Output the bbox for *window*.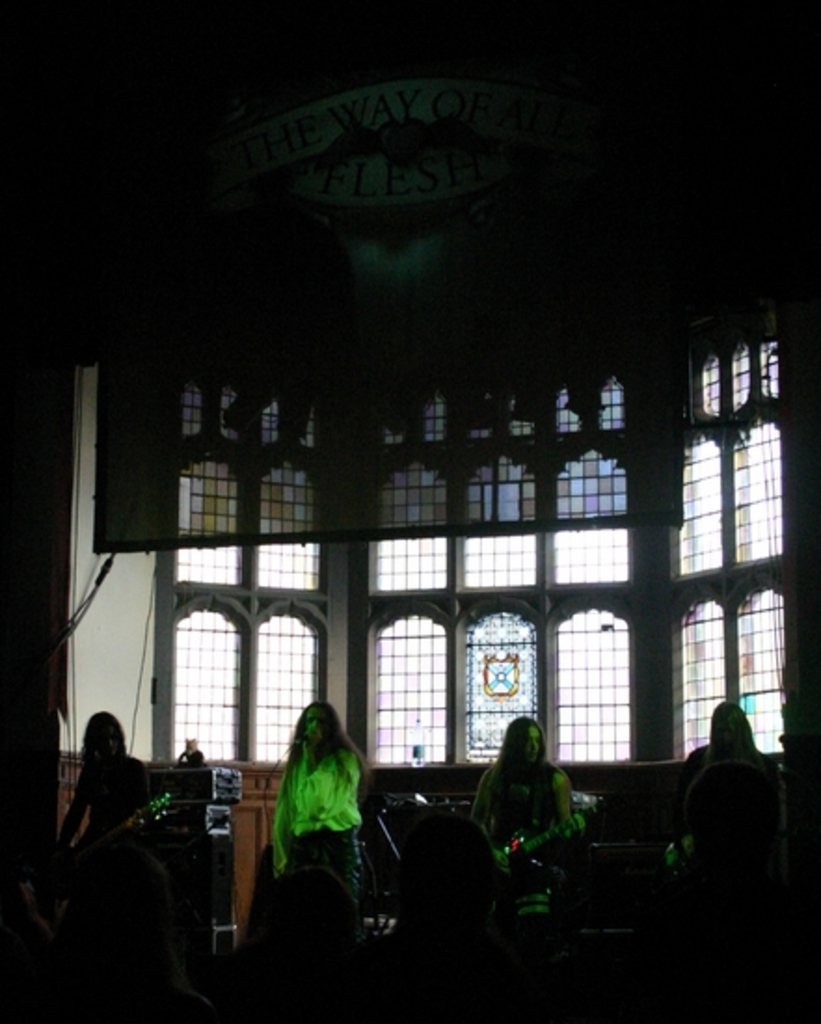
702/363/724/415.
